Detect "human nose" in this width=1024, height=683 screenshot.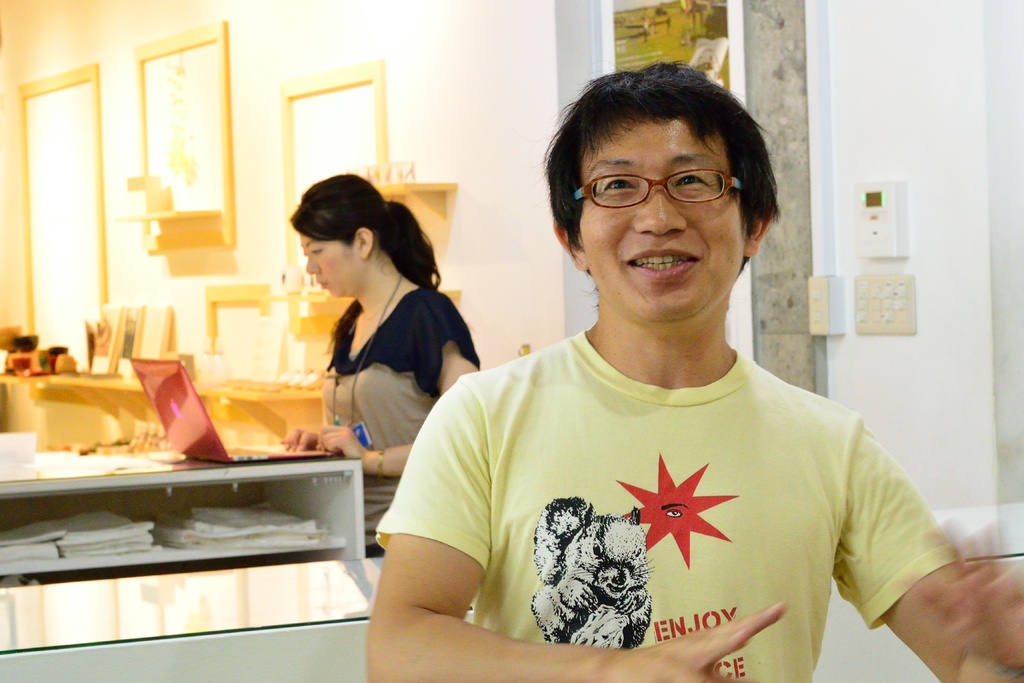
Detection: (630,183,685,235).
